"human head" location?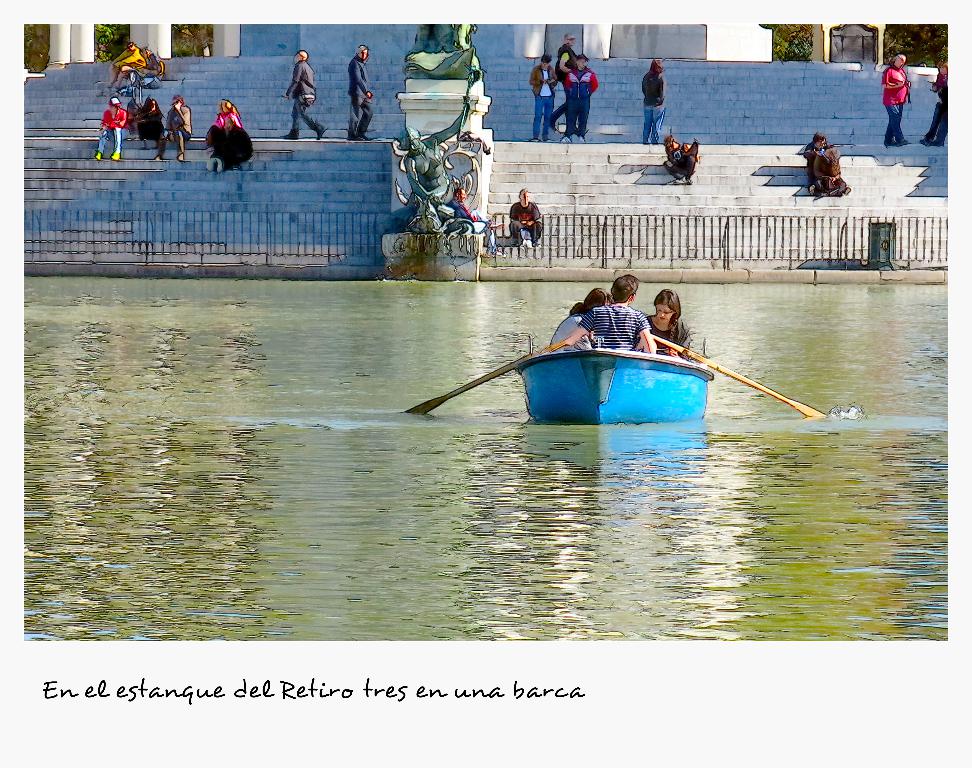
(649, 59, 664, 72)
